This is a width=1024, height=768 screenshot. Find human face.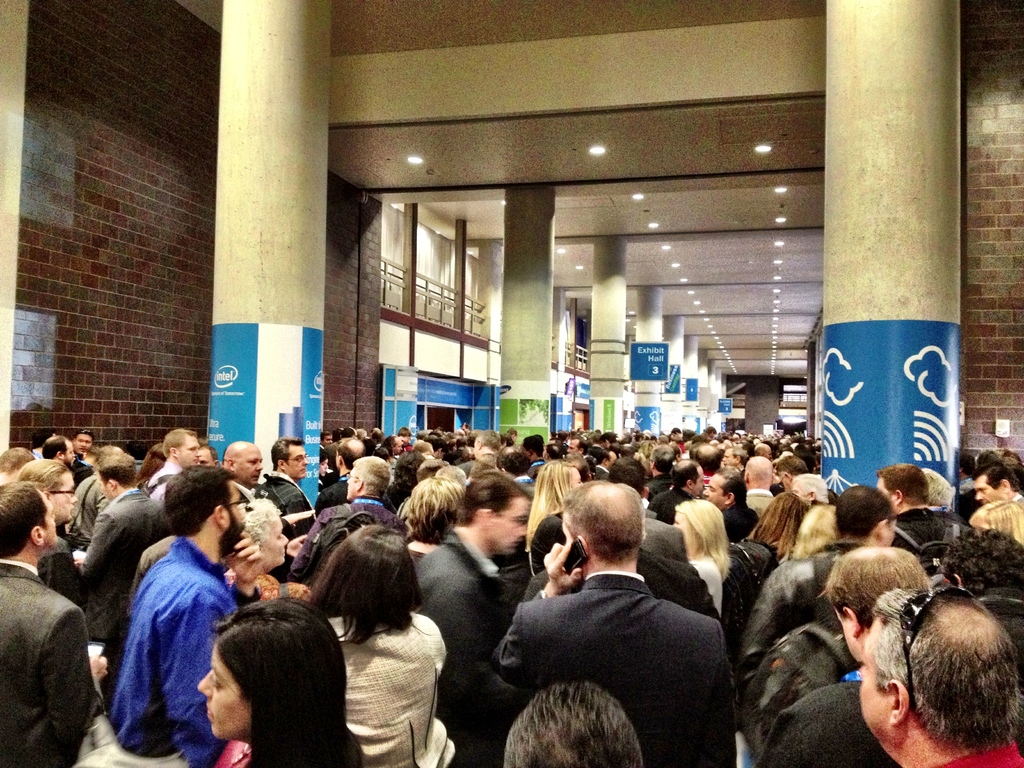
Bounding box: rect(347, 470, 355, 499).
